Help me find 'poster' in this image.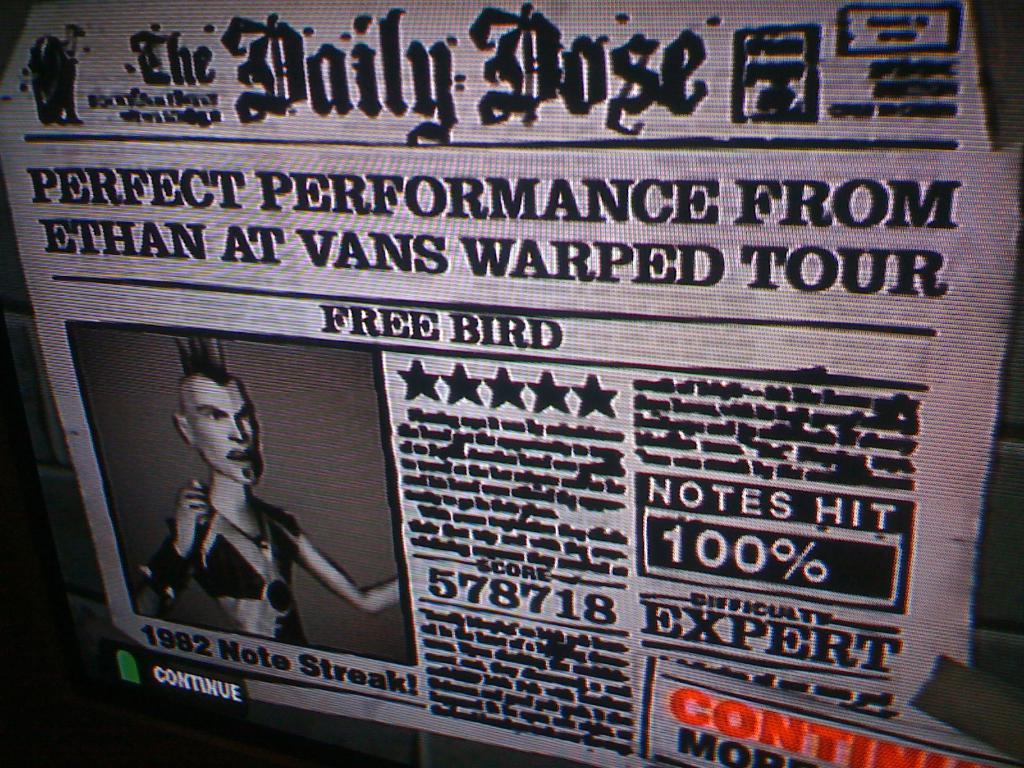
Found it: x1=0 y1=0 x2=1023 y2=767.
